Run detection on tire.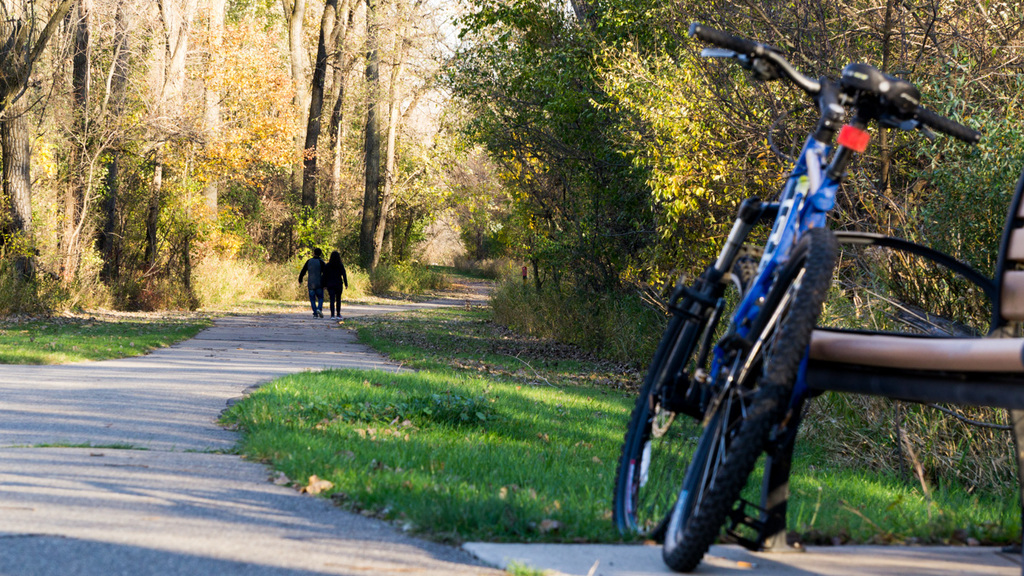
Result: select_region(613, 268, 748, 548).
